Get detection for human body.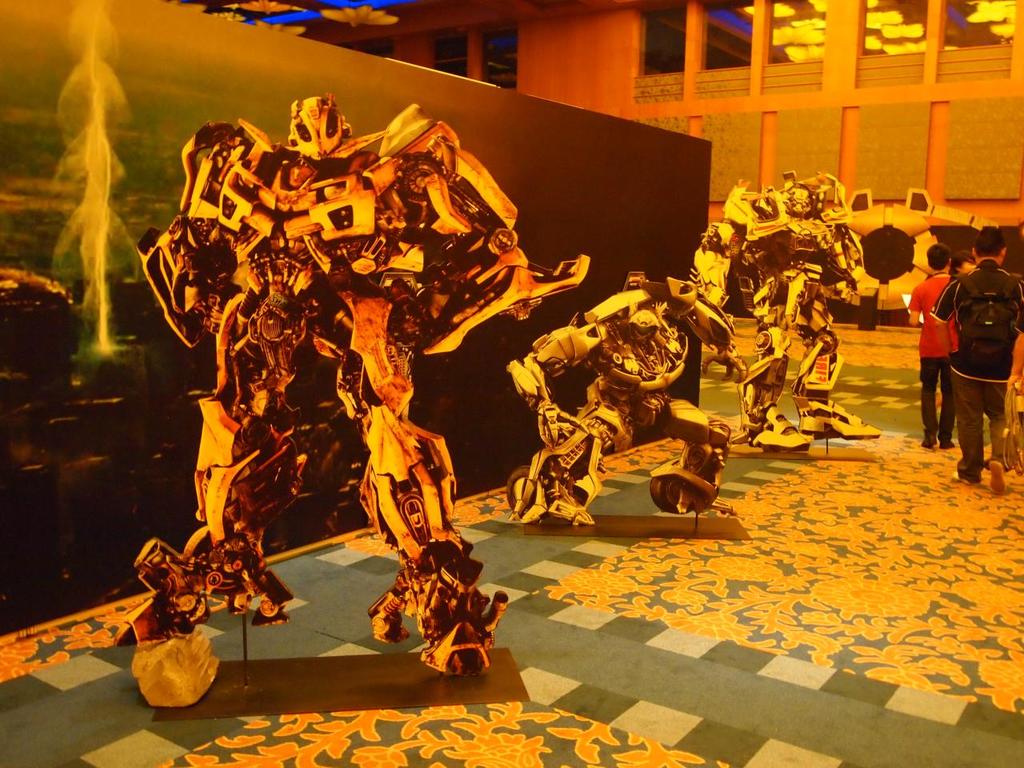
Detection: [left=930, top=224, right=1023, bottom=498].
